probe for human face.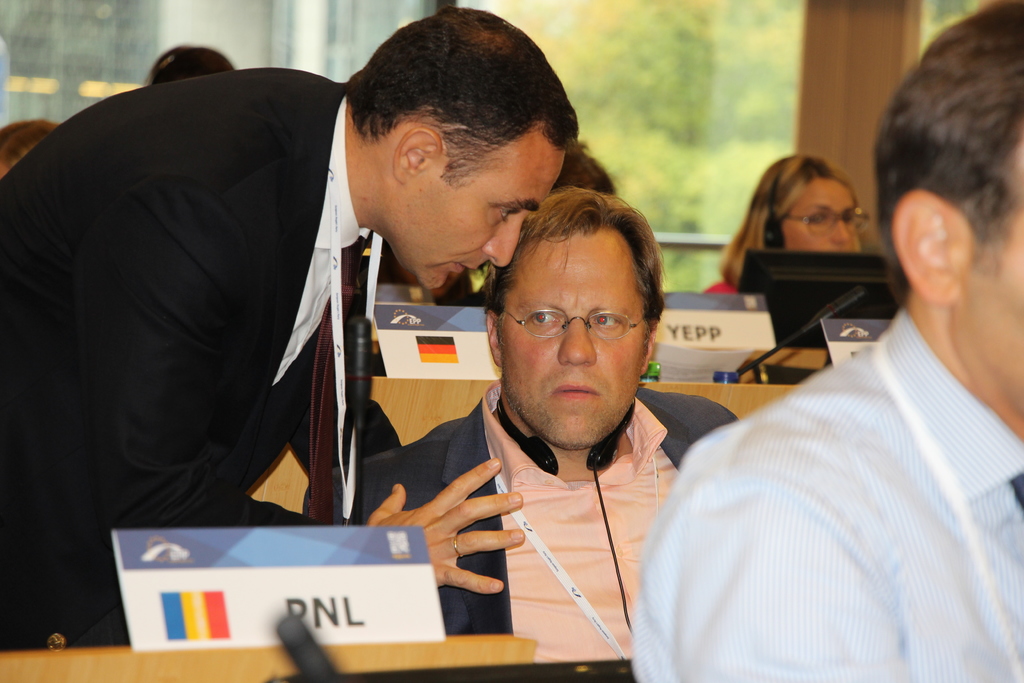
Probe result: 779/174/860/252.
